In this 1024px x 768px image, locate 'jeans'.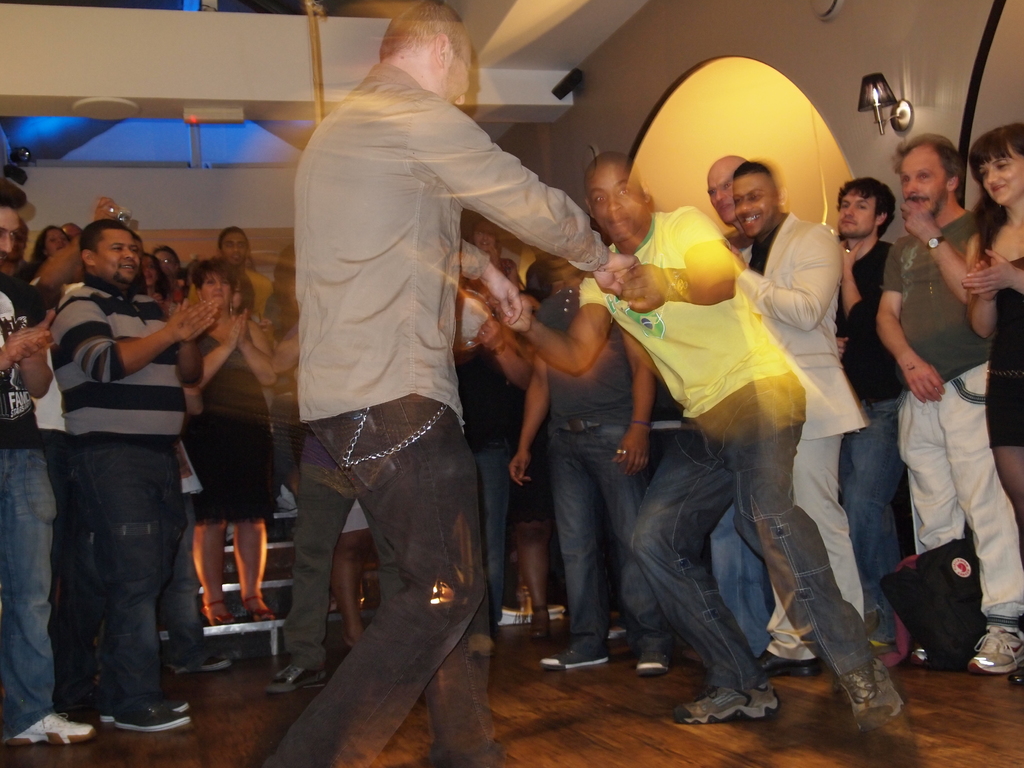
Bounding box: Rect(0, 447, 56, 745).
